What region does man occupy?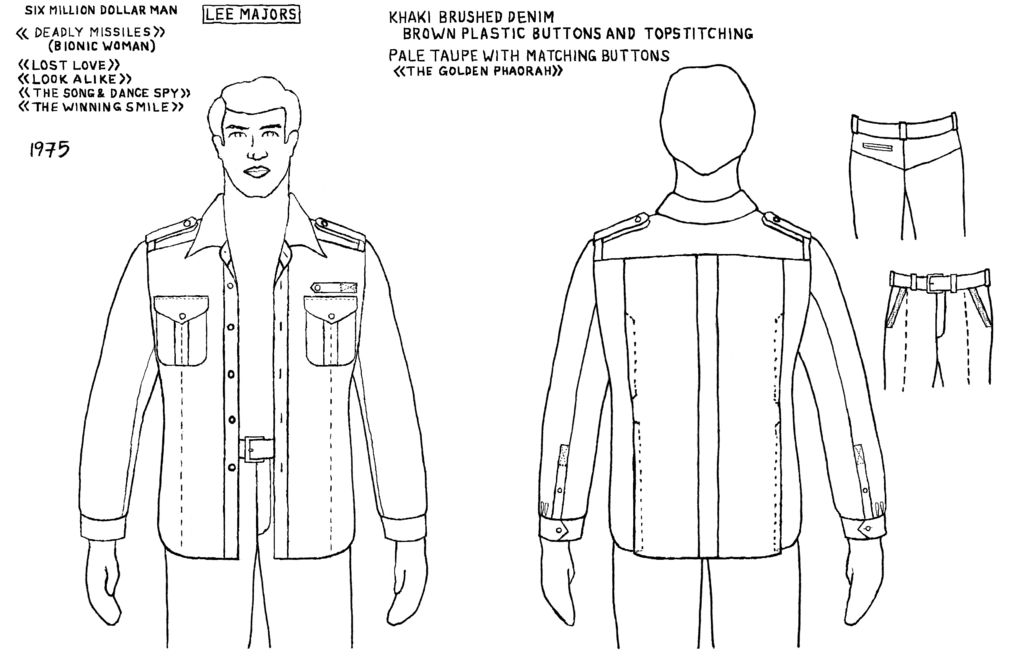
box(92, 63, 432, 640).
